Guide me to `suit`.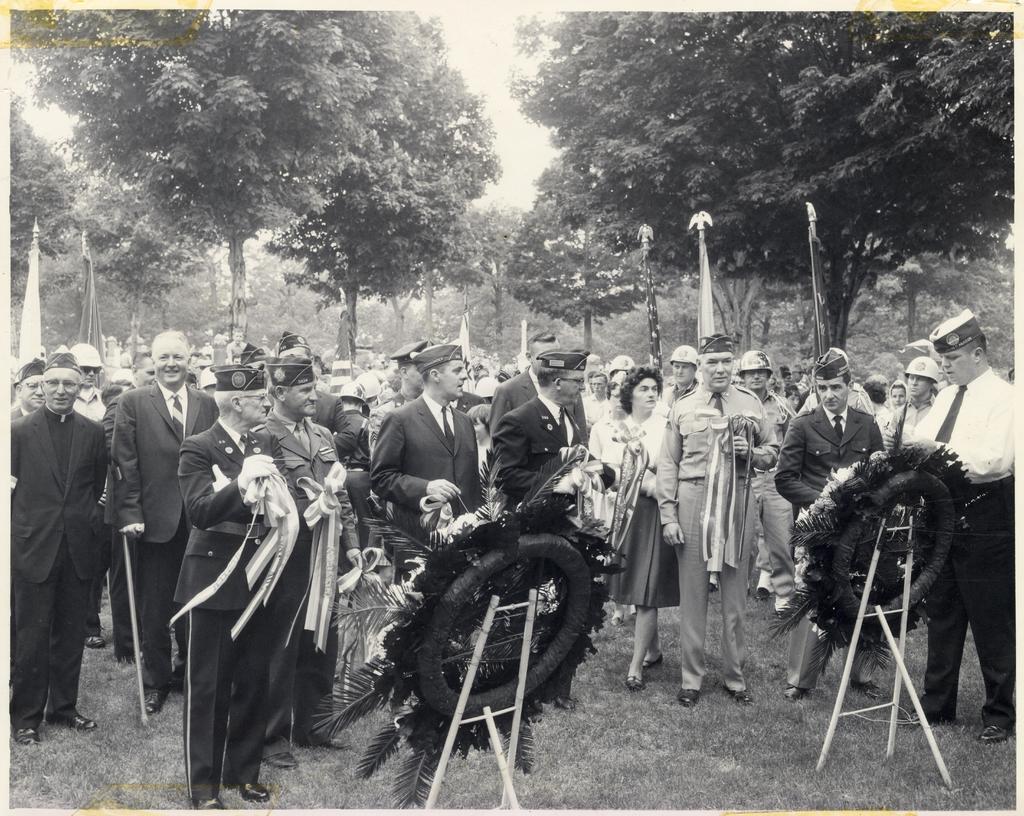
Guidance: 113,381,218,702.
